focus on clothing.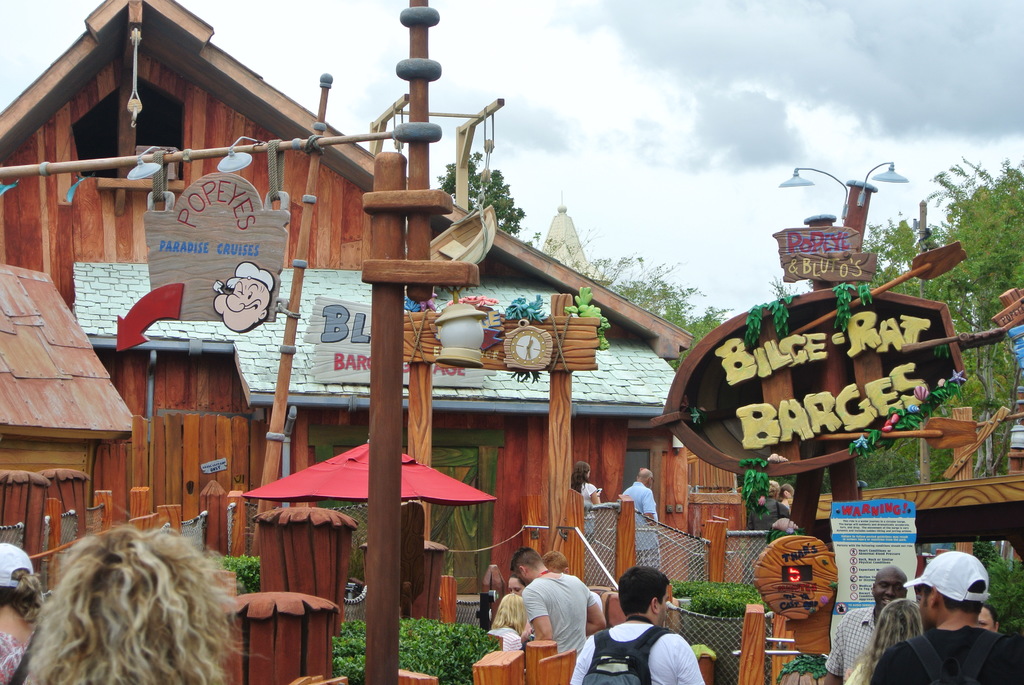
Focused at Rect(867, 624, 1023, 684).
